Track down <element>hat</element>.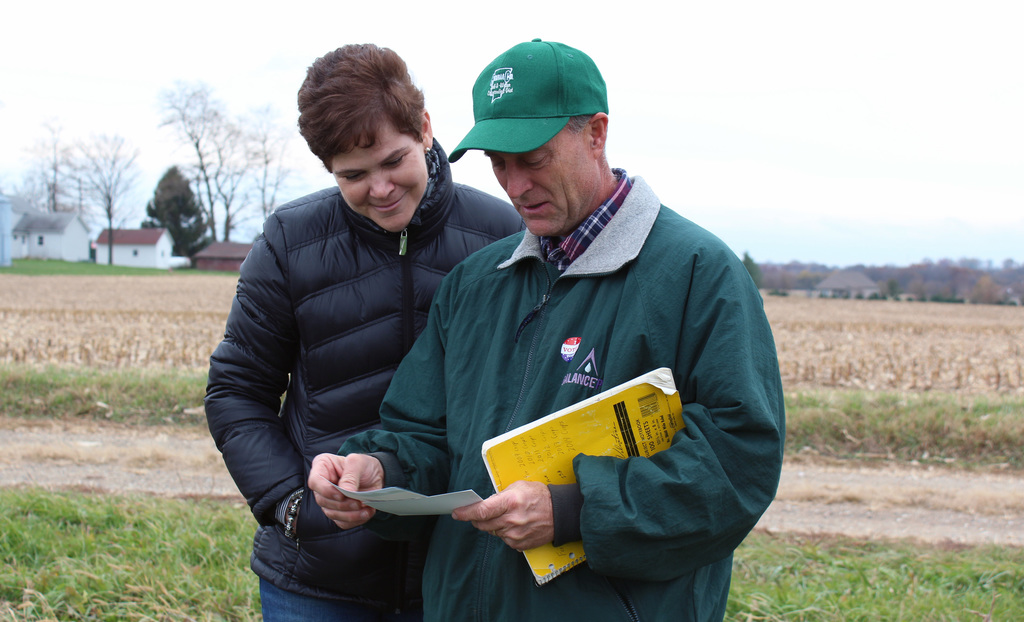
Tracked to bbox=(450, 30, 614, 165).
